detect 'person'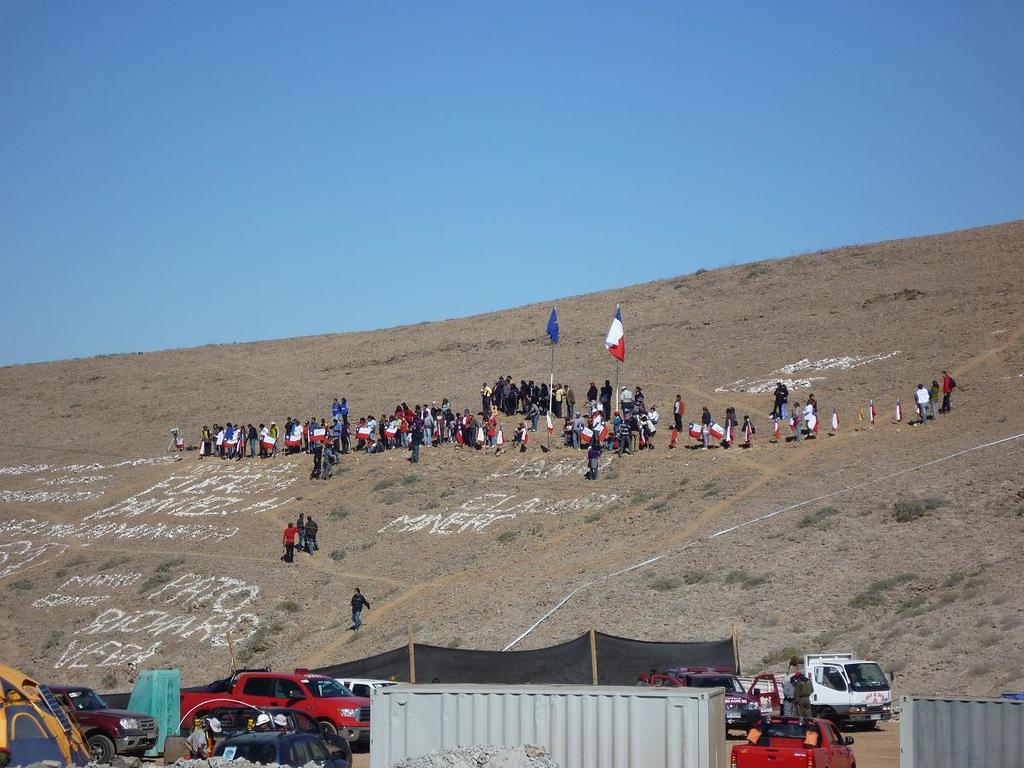
left=303, top=511, right=317, bottom=556
